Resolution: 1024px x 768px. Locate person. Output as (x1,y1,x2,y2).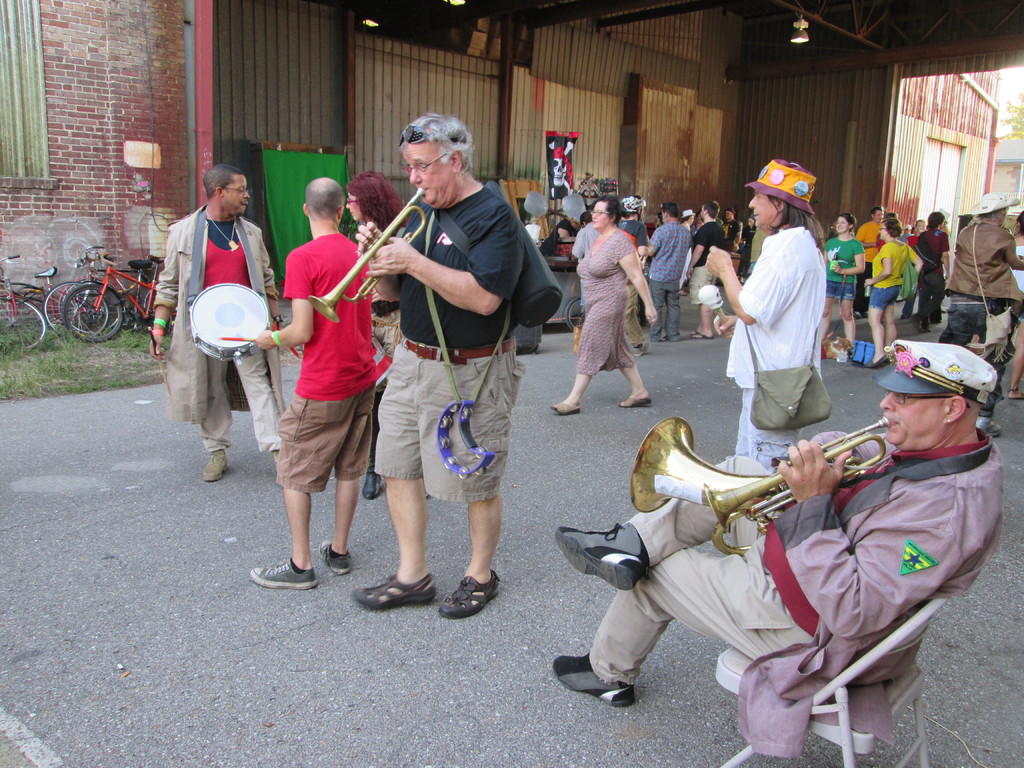
(688,195,729,332).
